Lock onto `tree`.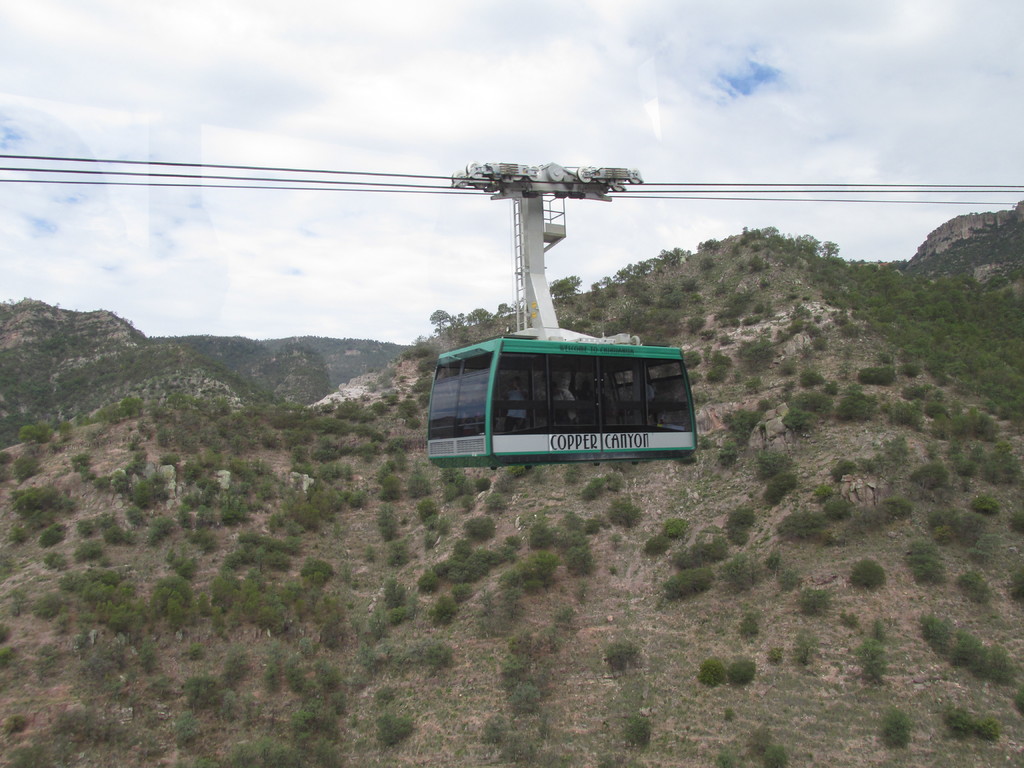
Locked: BBox(886, 708, 911, 750).
